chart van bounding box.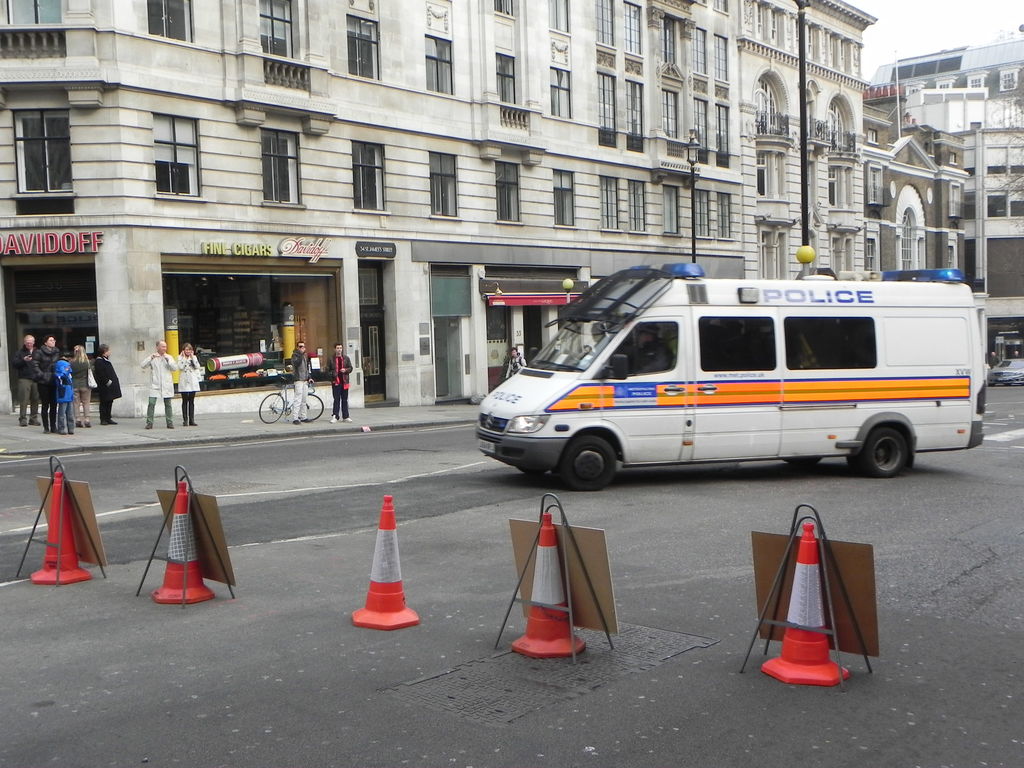
Charted: (x1=472, y1=260, x2=987, y2=491).
